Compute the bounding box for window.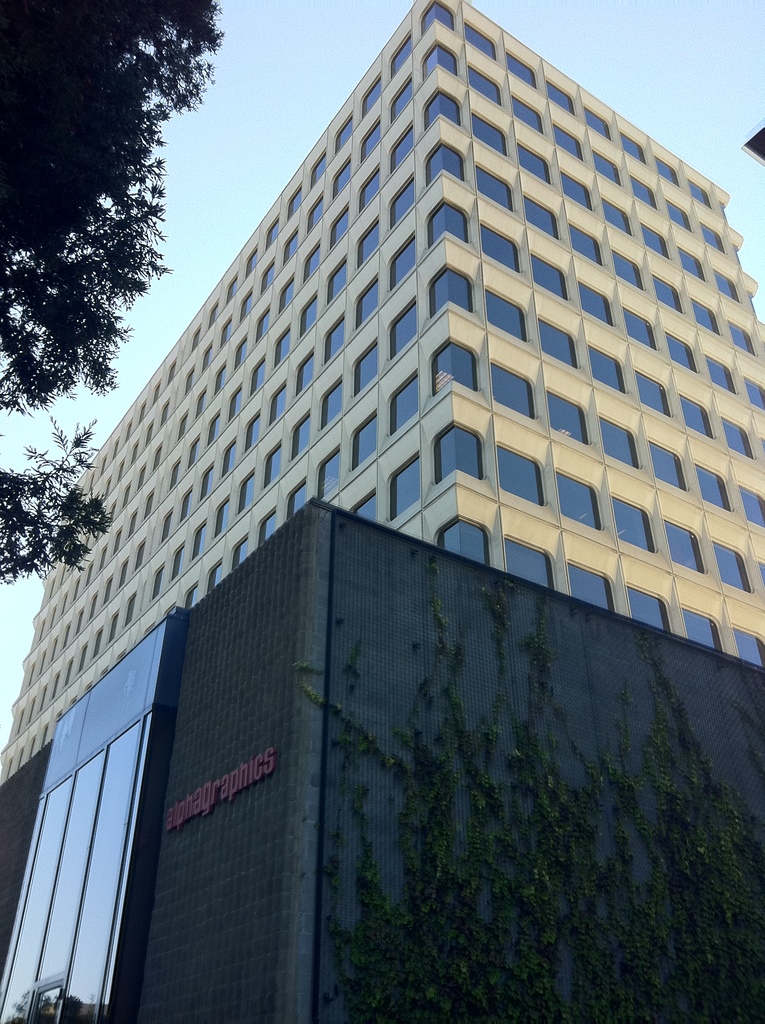
x1=188, y1=438, x2=200, y2=468.
